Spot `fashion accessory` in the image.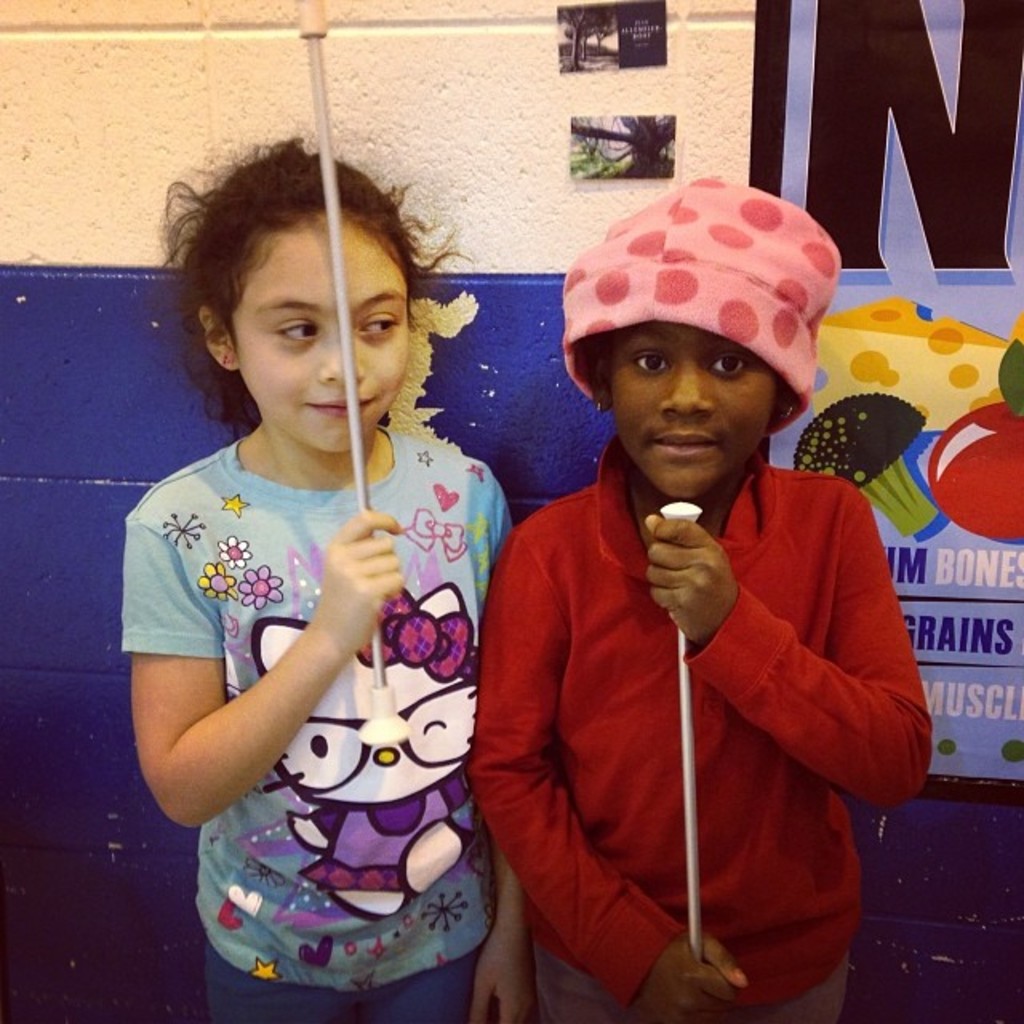
`fashion accessory` found at box=[554, 176, 846, 435].
